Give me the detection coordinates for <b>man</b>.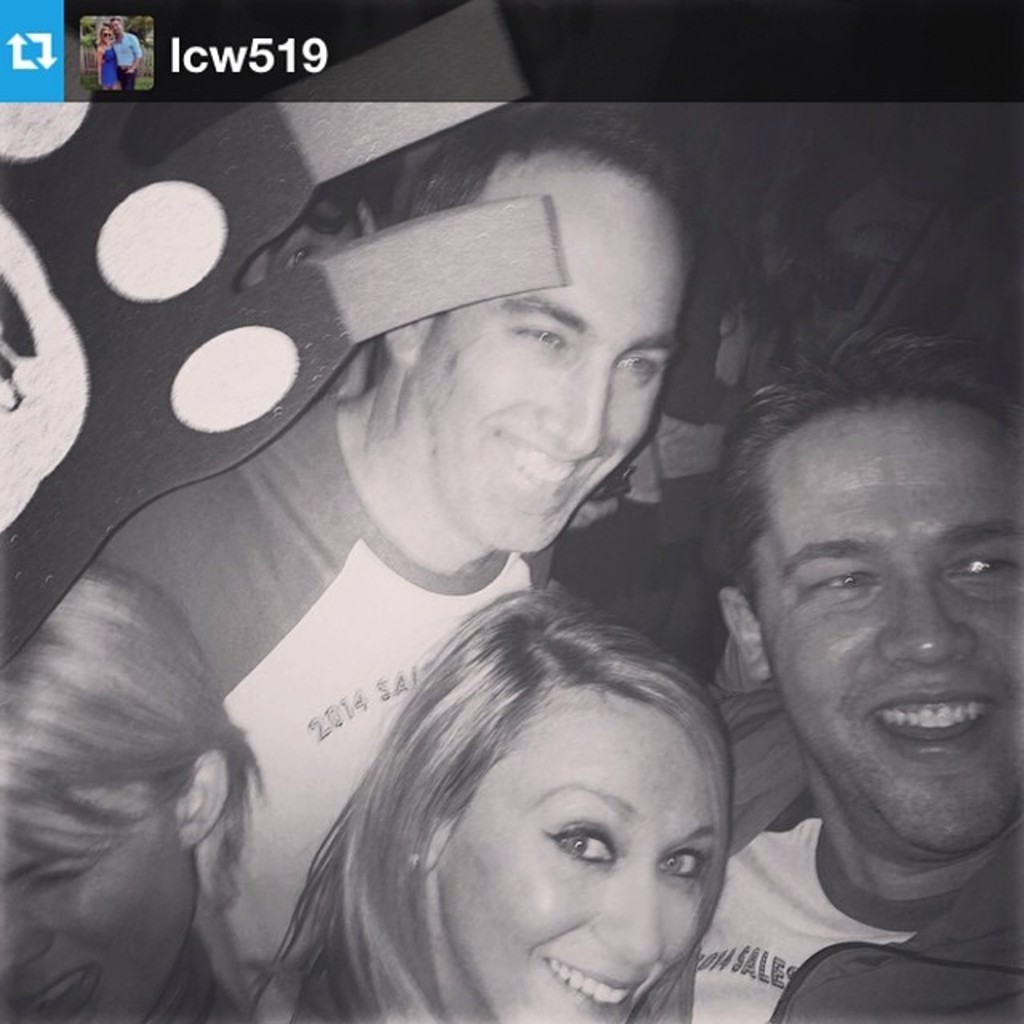
crop(102, 115, 714, 1022).
